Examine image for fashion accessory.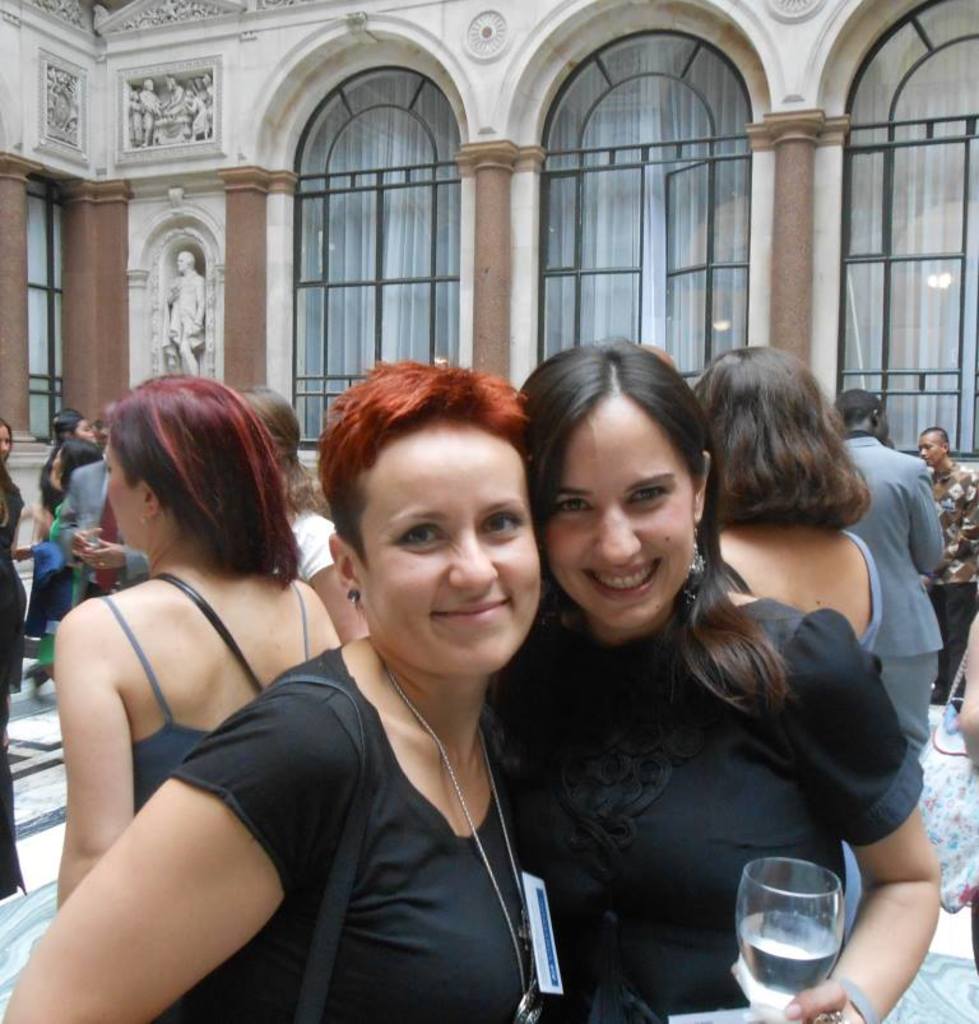
Examination result: (left=380, top=655, right=548, bottom=1023).
